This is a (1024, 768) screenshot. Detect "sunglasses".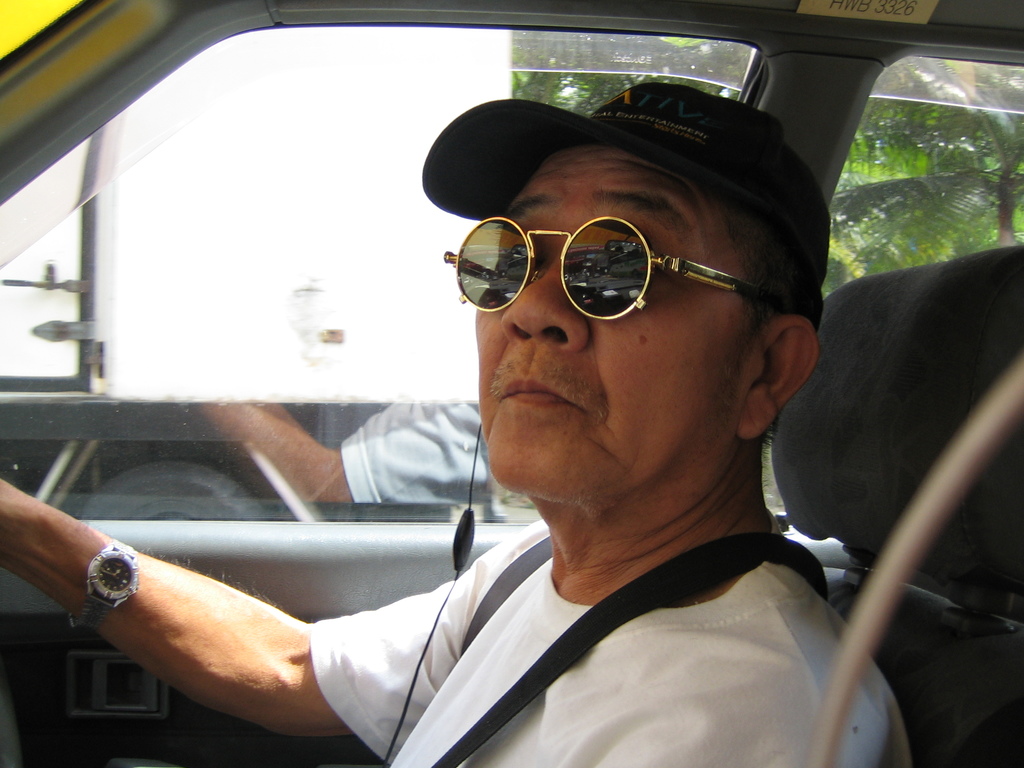
detection(442, 214, 779, 317).
